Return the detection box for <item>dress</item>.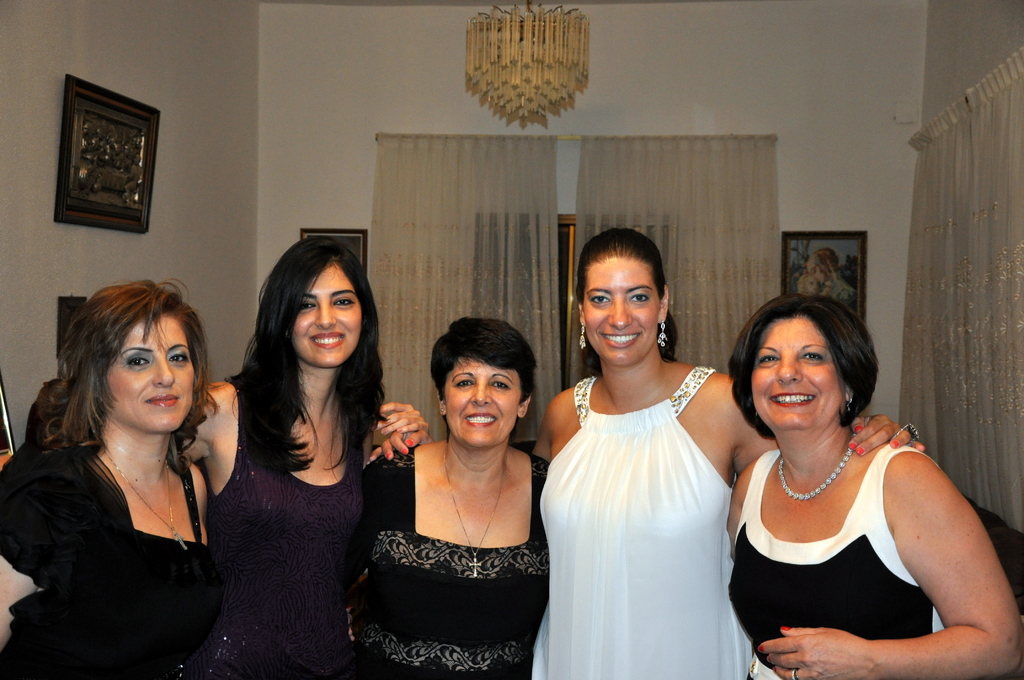
BBox(209, 380, 376, 678).
